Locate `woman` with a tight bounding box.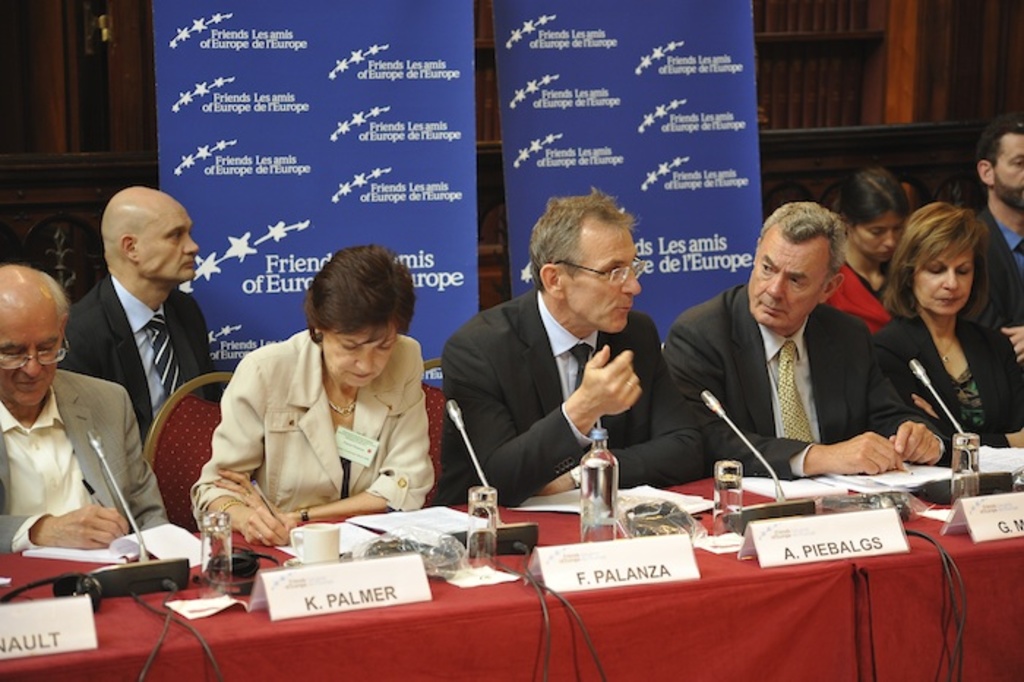
x1=872 y1=195 x2=1023 y2=467.
